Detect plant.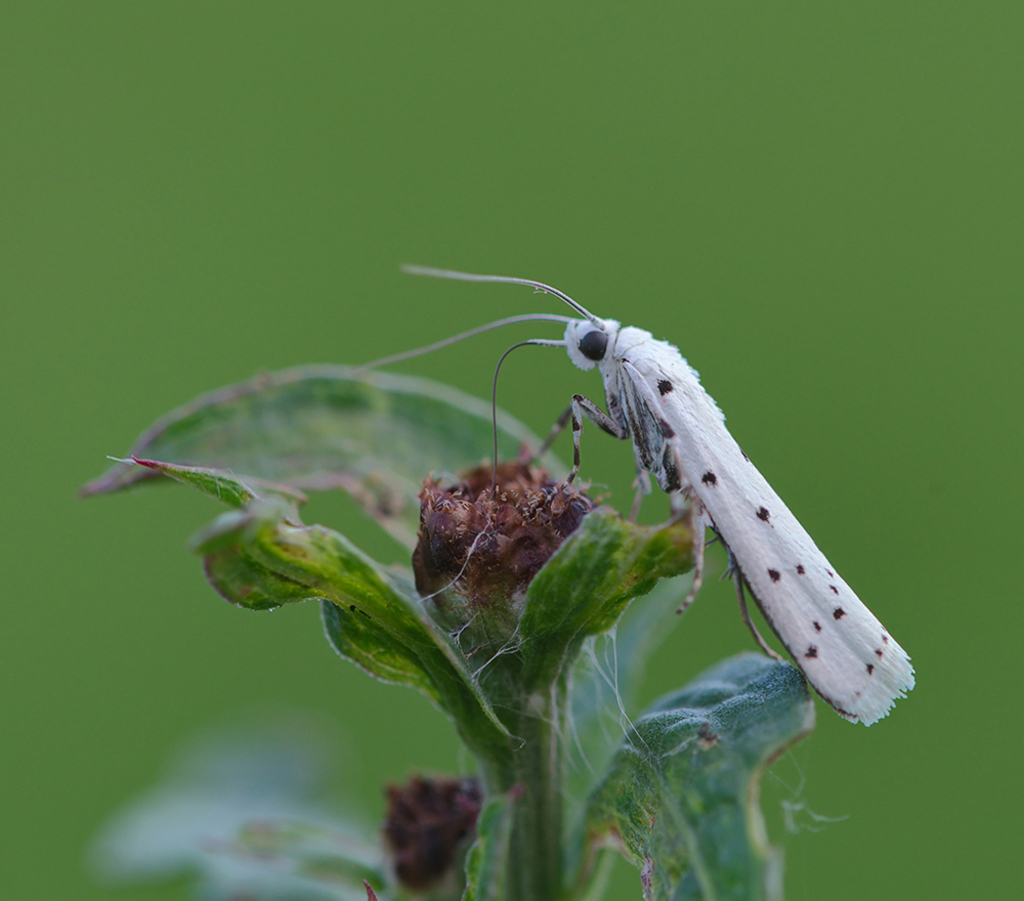
Detected at crop(80, 360, 846, 900).
